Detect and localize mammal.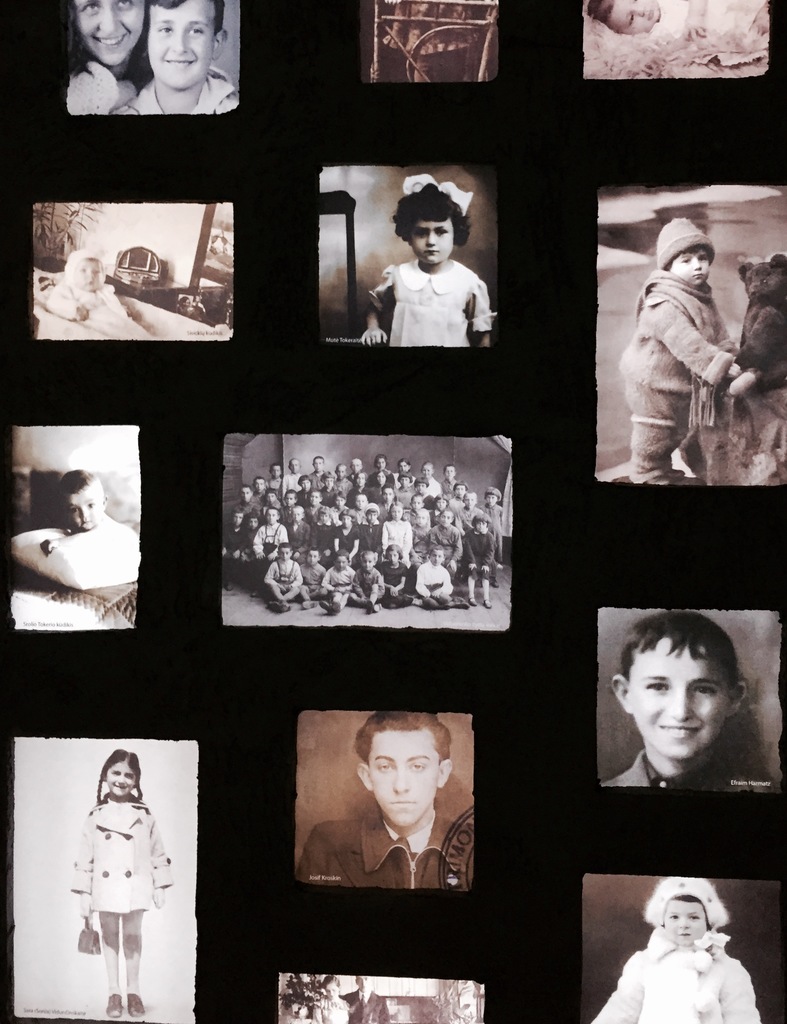
Localized at x1=360 y1=172 x2=500 y2=347.
